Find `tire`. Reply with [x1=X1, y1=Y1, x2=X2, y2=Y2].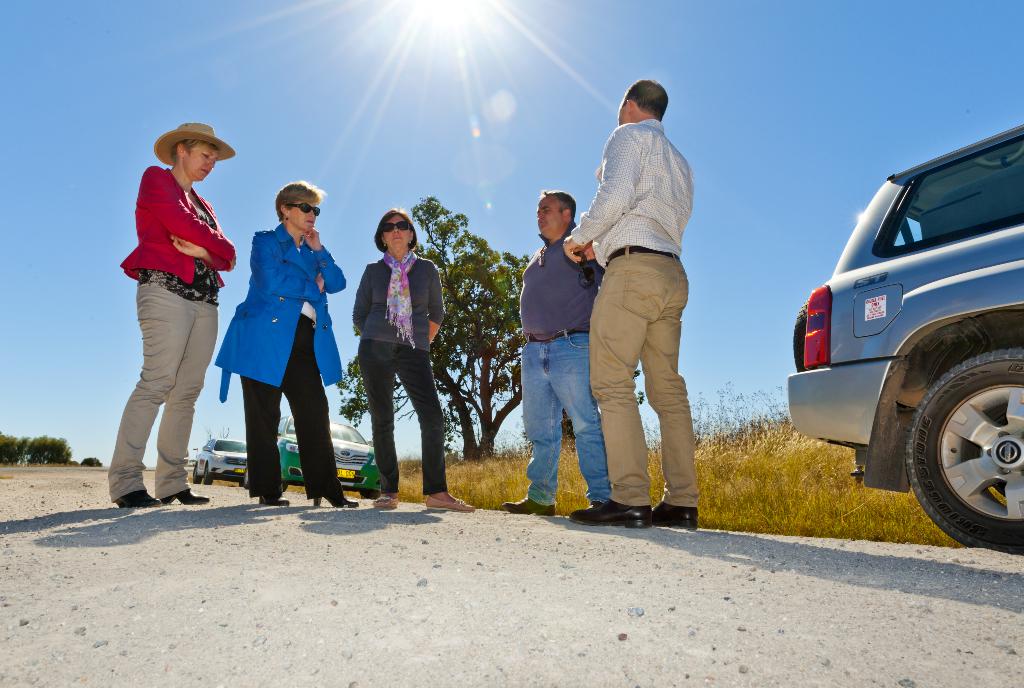
[x1=202, y1=463, x2=213, y2=483].
